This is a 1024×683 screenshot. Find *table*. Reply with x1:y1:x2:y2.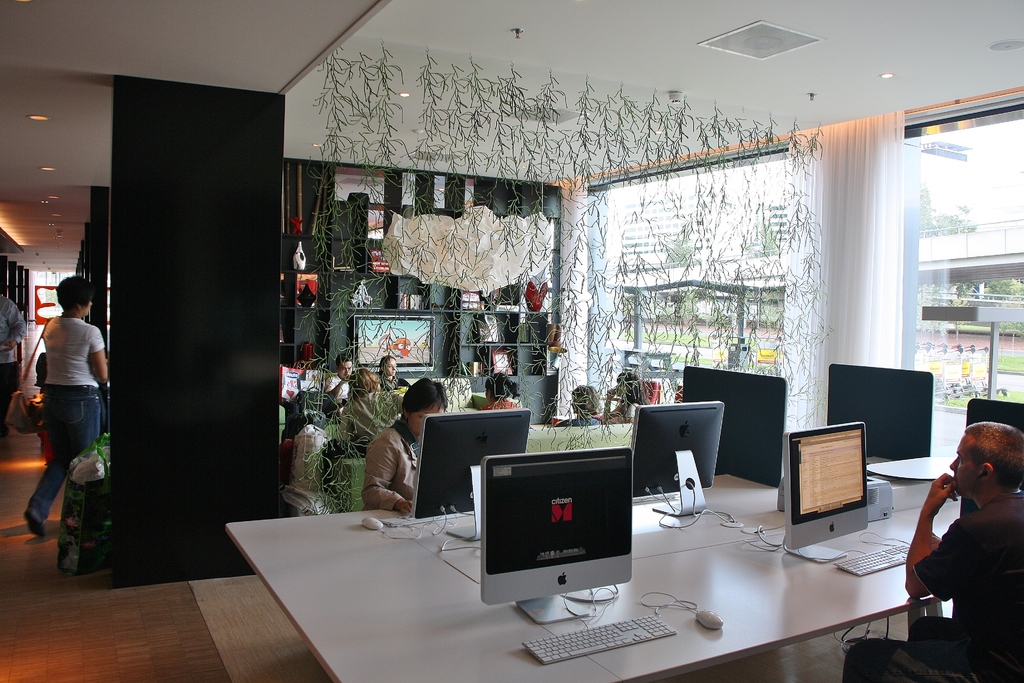
225:501:957:682.
